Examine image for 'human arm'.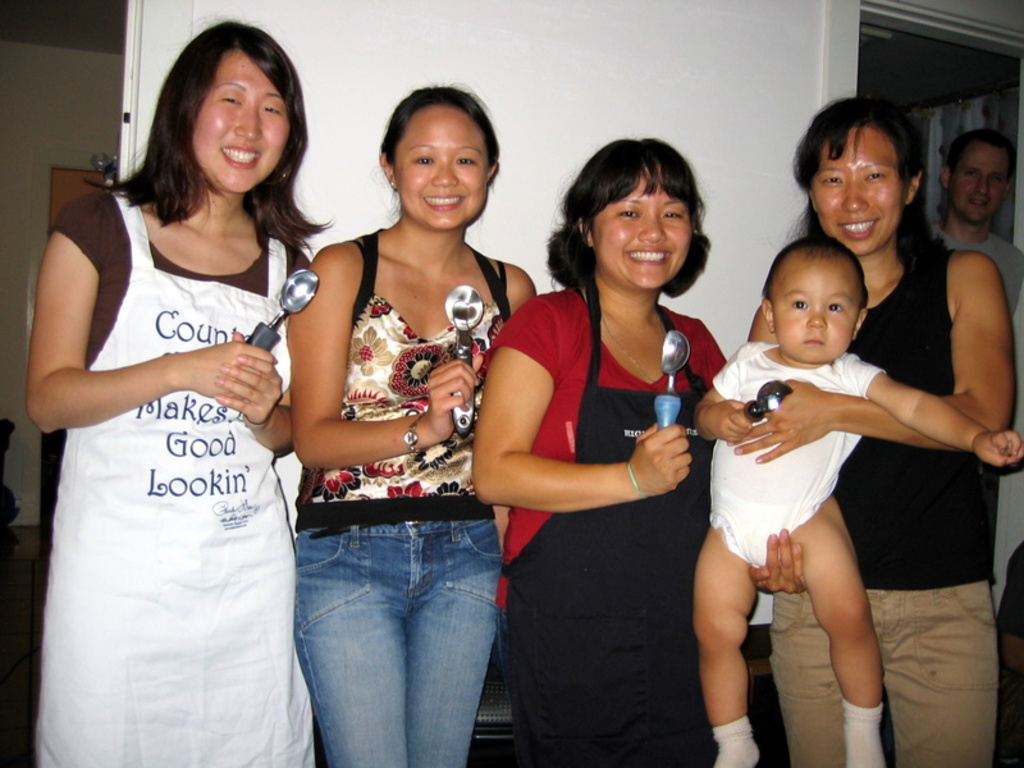
Examination result: bbox=(219, 250, 310, 467).
